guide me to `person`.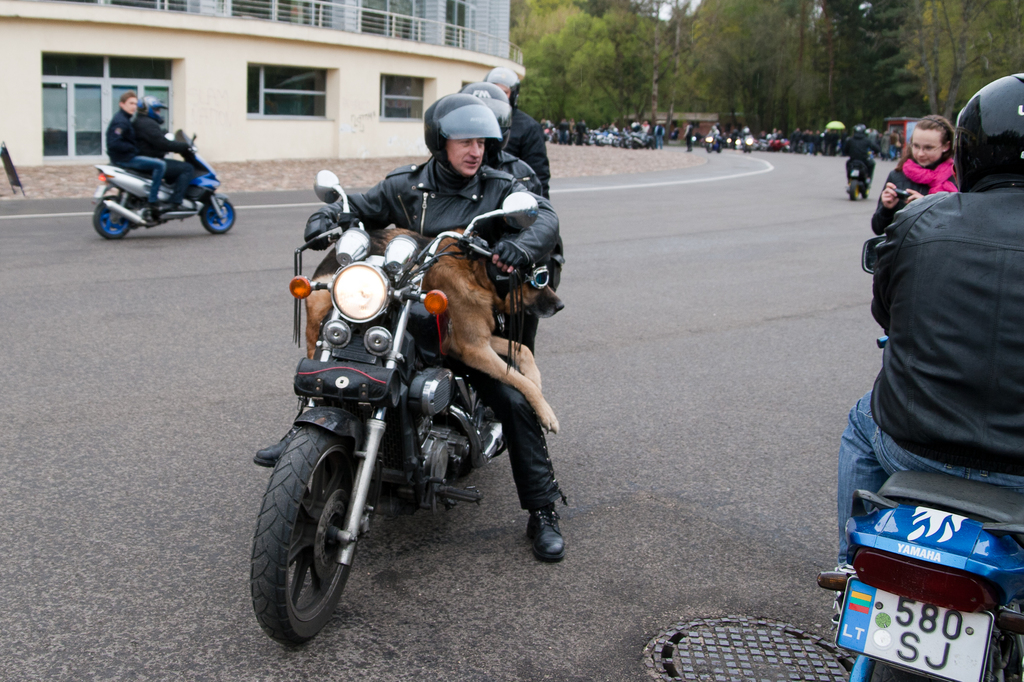
Guidance: select_region(305, 91, 571, 523).
